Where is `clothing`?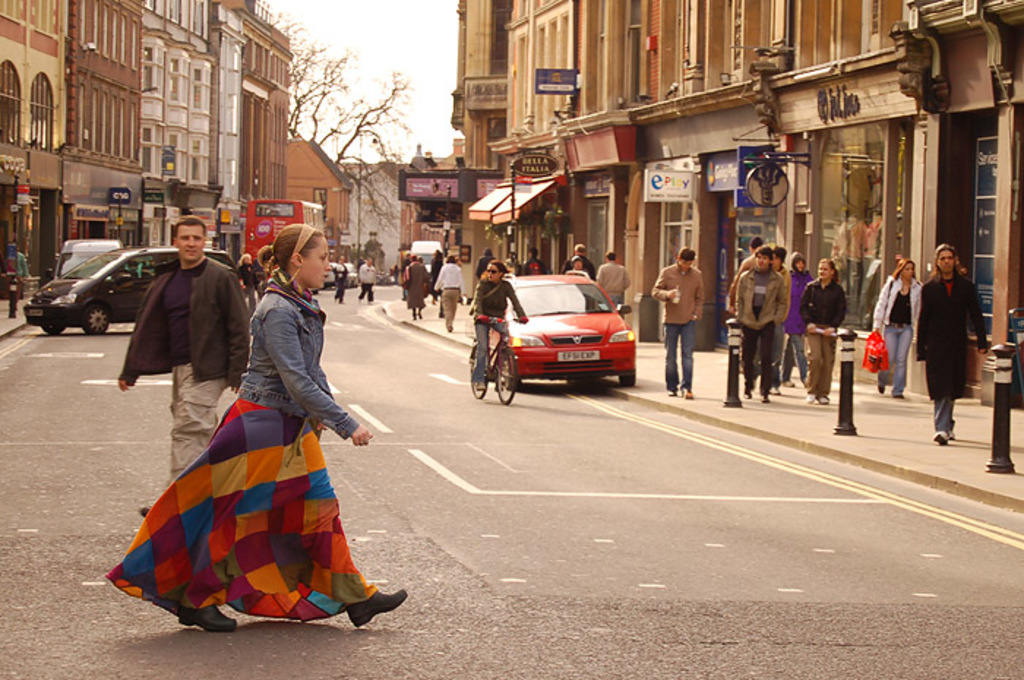
l=560, t=256, r=595, b=279.
